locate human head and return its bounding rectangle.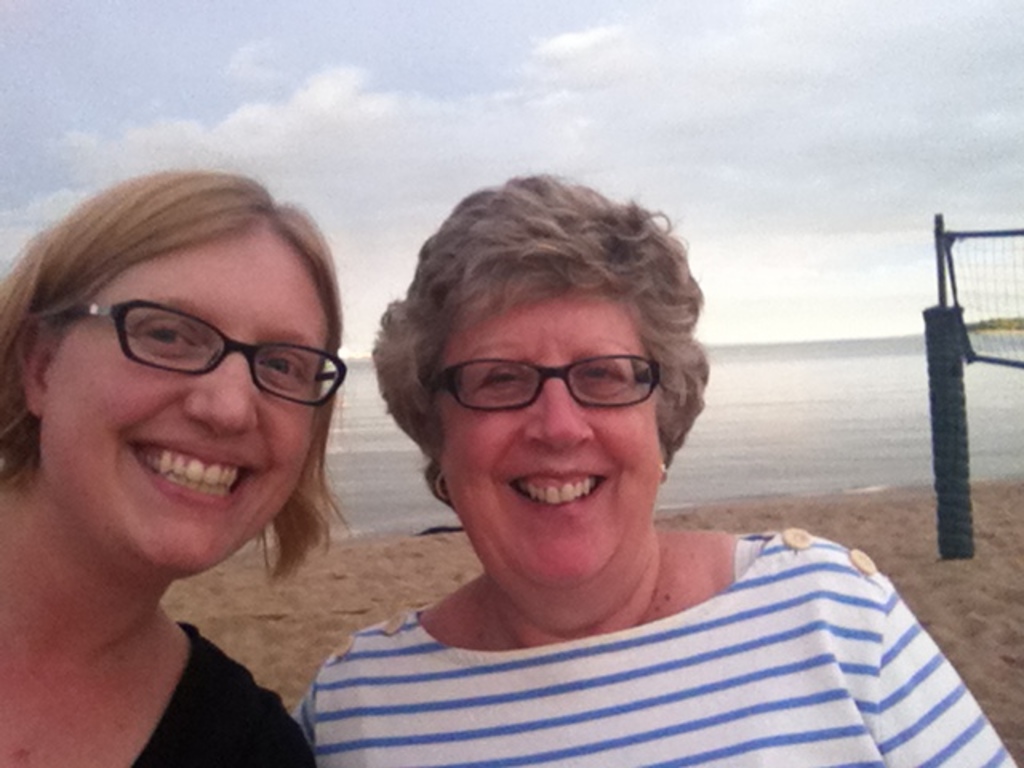
bbox=[0, 166, 347, 579].
